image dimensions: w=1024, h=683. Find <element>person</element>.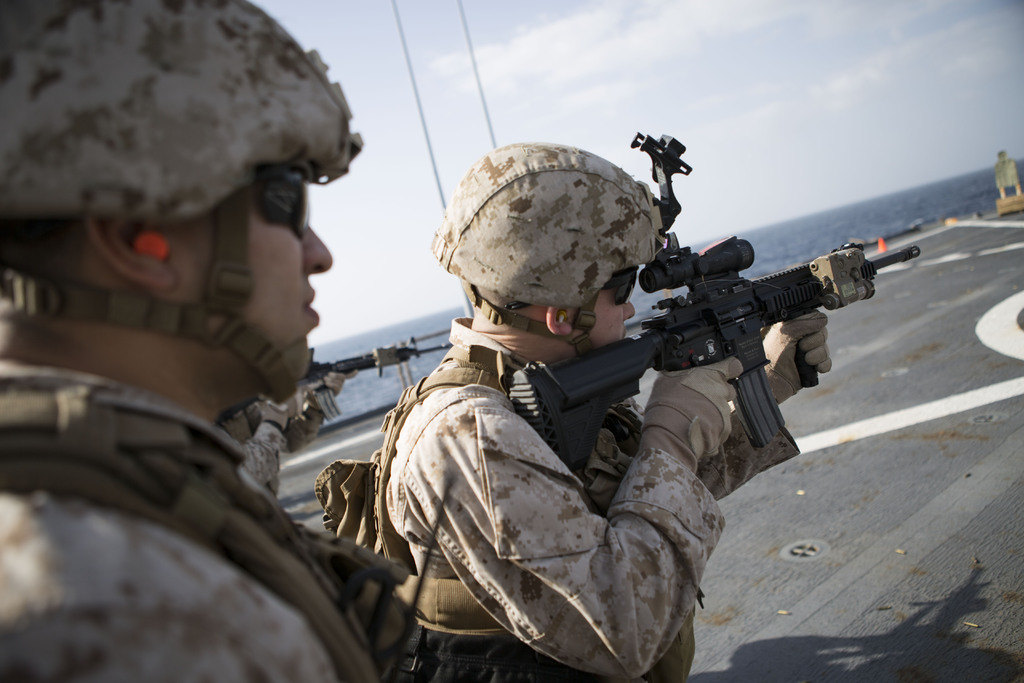
[213,364,362,504].
